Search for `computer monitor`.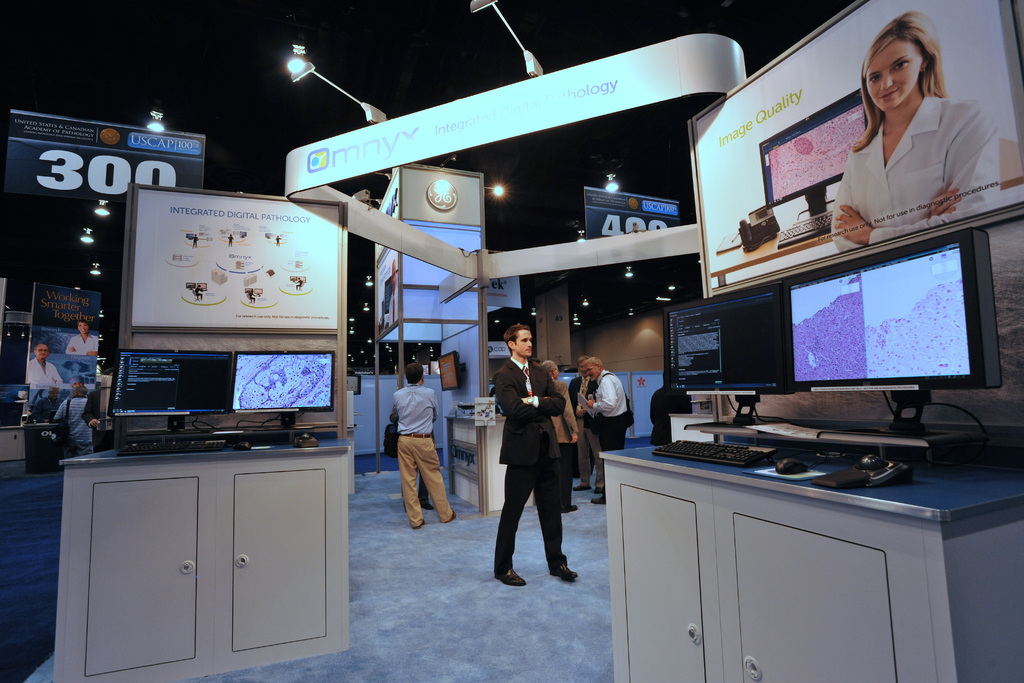
Found at BBox(792, 225, 1006, 450).
